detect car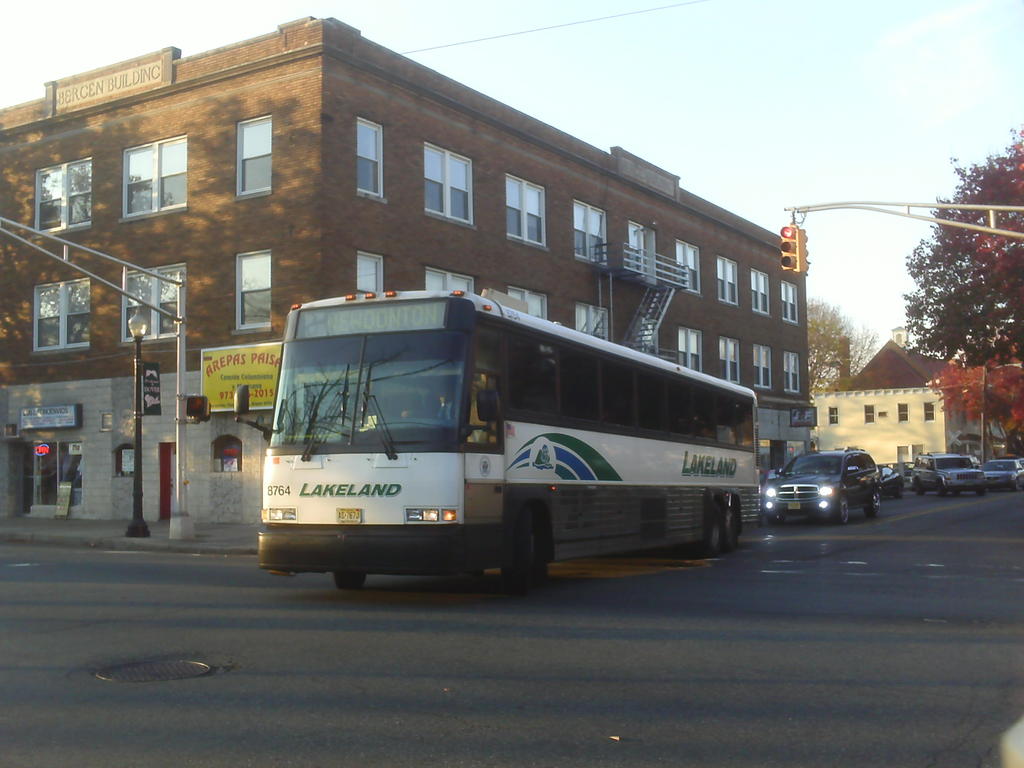
(x1=977, y1=458, x2=1023, y2=486)
